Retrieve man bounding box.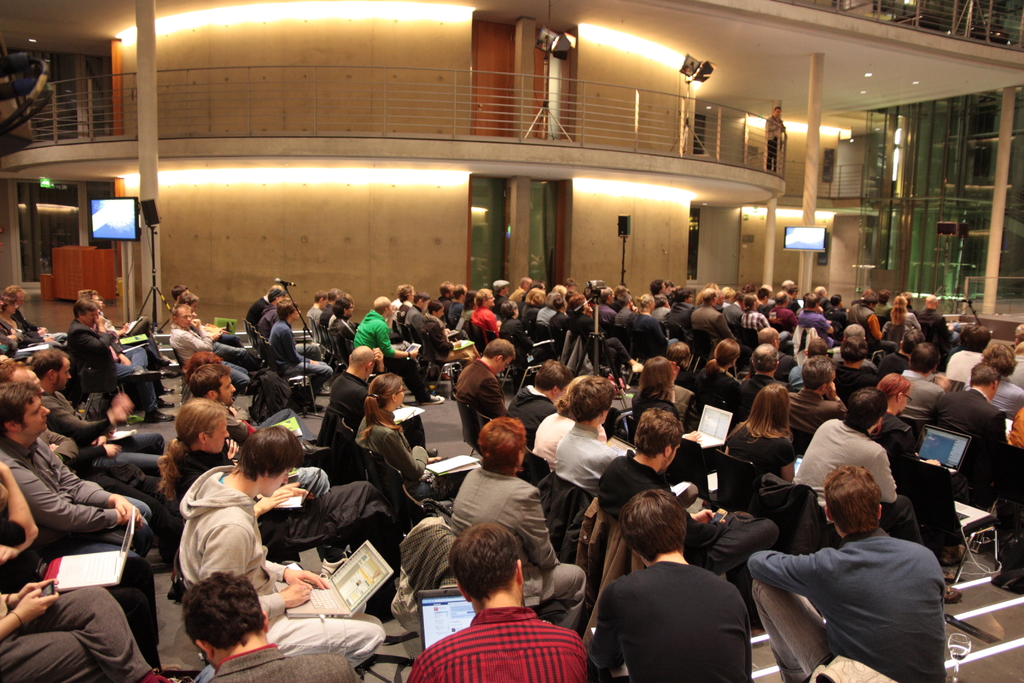
Bounding box: {"x1": 596, "y1": 407, "x2": 781, "y2": 575}.
